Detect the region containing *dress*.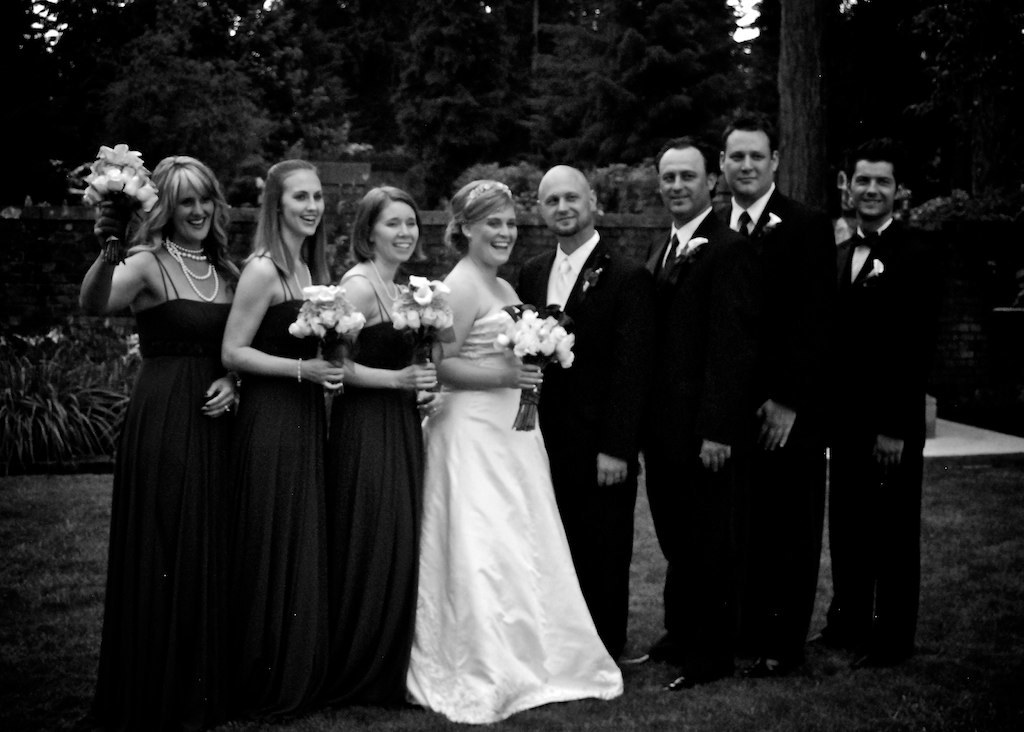
406:312:625:723.
